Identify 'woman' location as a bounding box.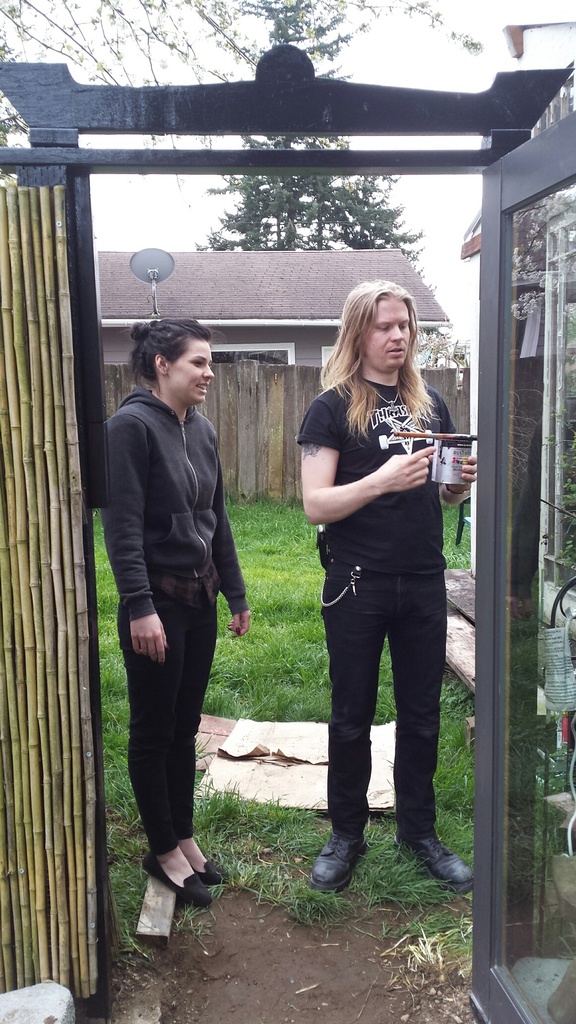
93, 308, 247, 911.
